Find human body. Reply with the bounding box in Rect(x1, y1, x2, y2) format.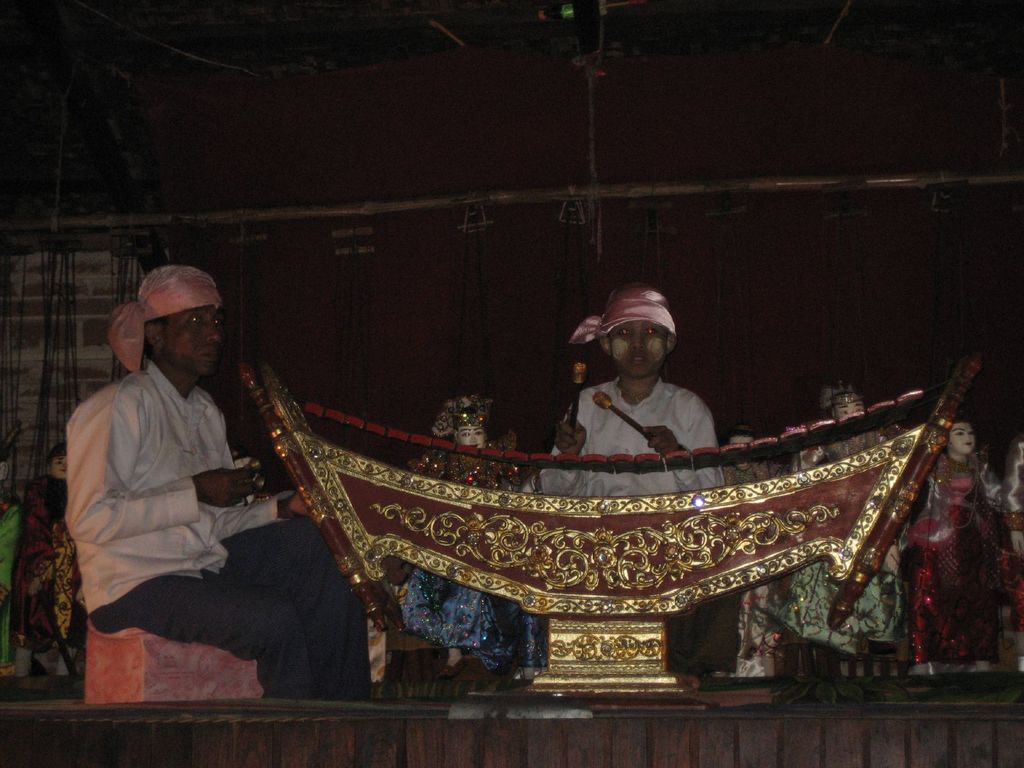
Rect(46, 315, 329, 702).
